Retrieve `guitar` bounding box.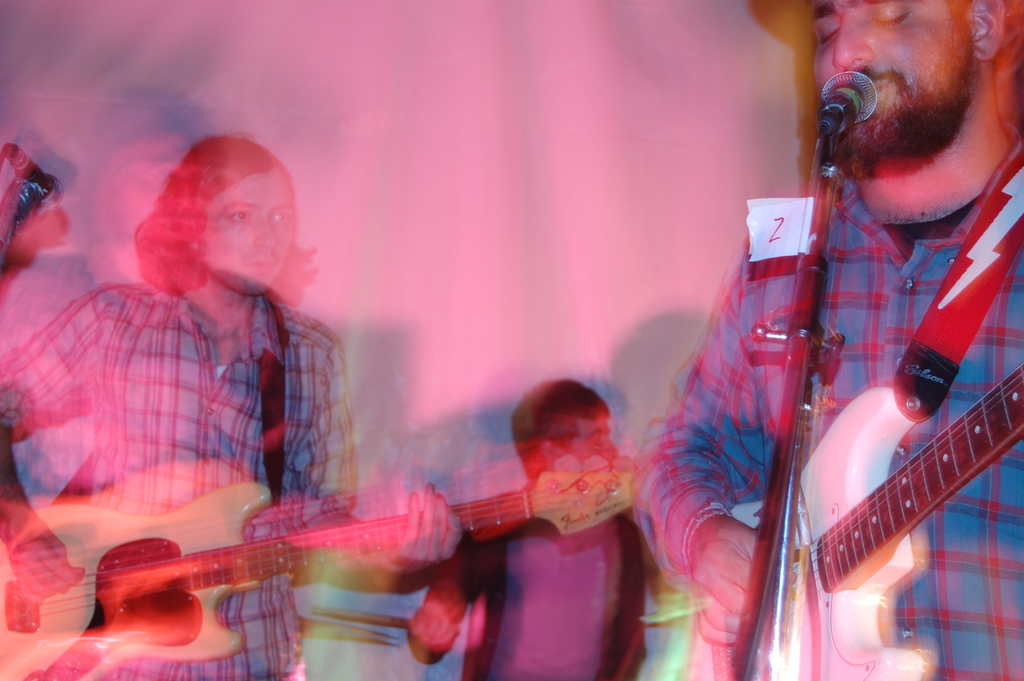
Bounding box: 667/373/1023/680.
